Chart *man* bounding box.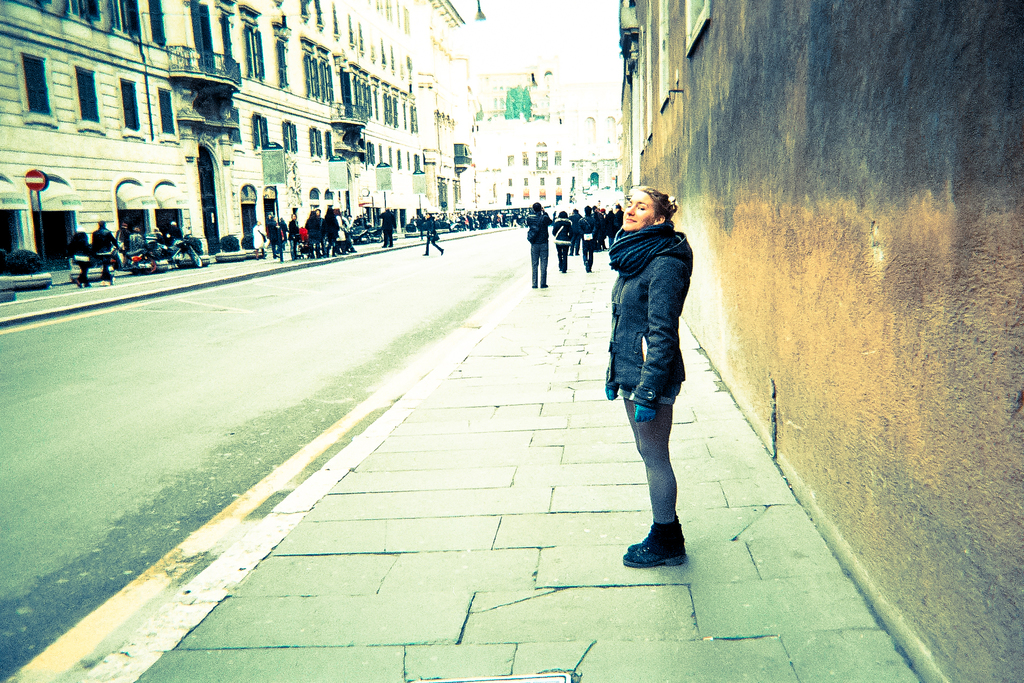
Charted: crop(266, 211, 284, 263).
